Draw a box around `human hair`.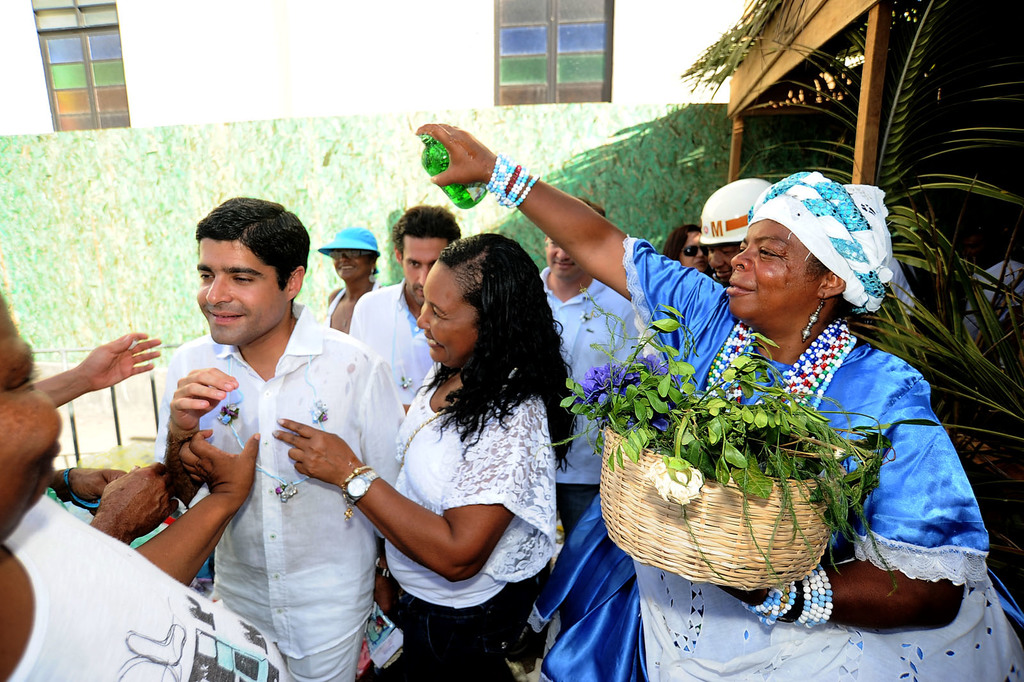
bbox=[193, 196, 309, 292].
